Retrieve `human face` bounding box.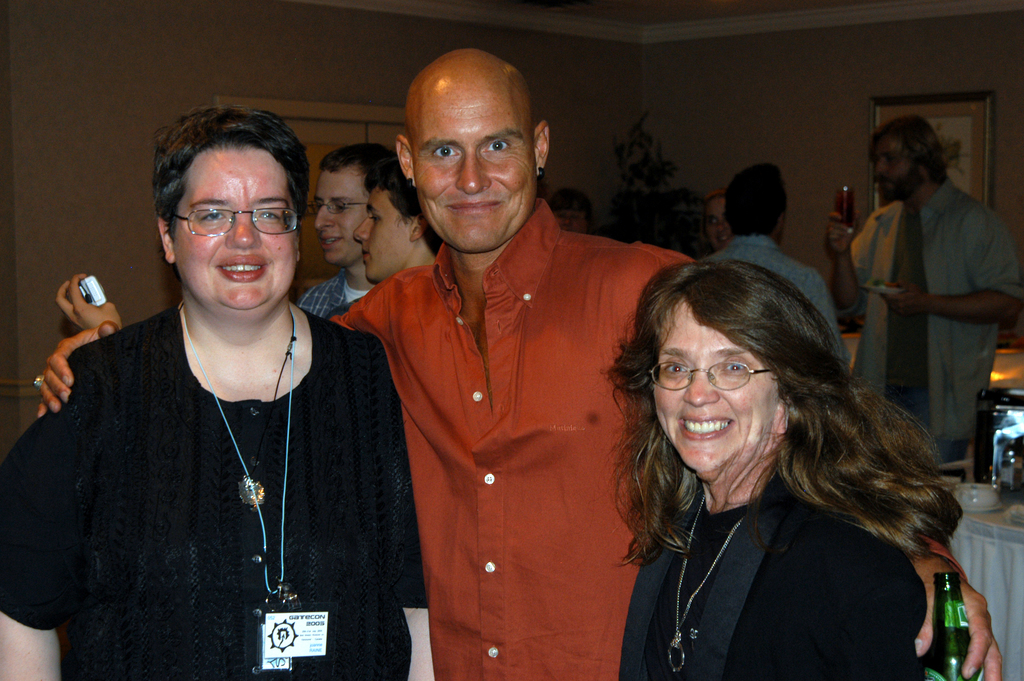
Bounding box: (410,73,537,254).
